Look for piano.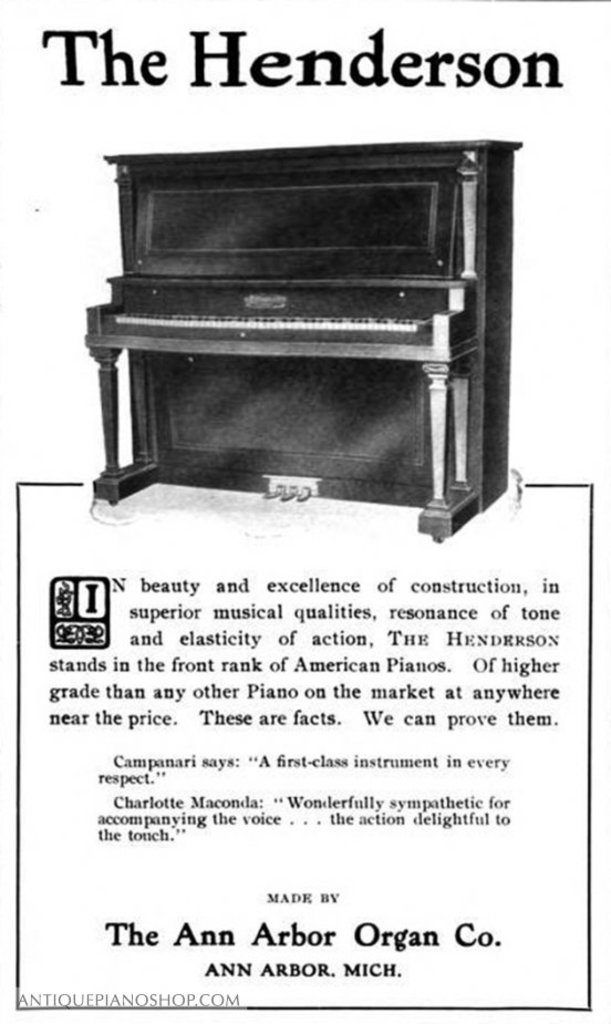
Found: {"left": 85, "top": 115, "right": 520, "bottom": 499}.
